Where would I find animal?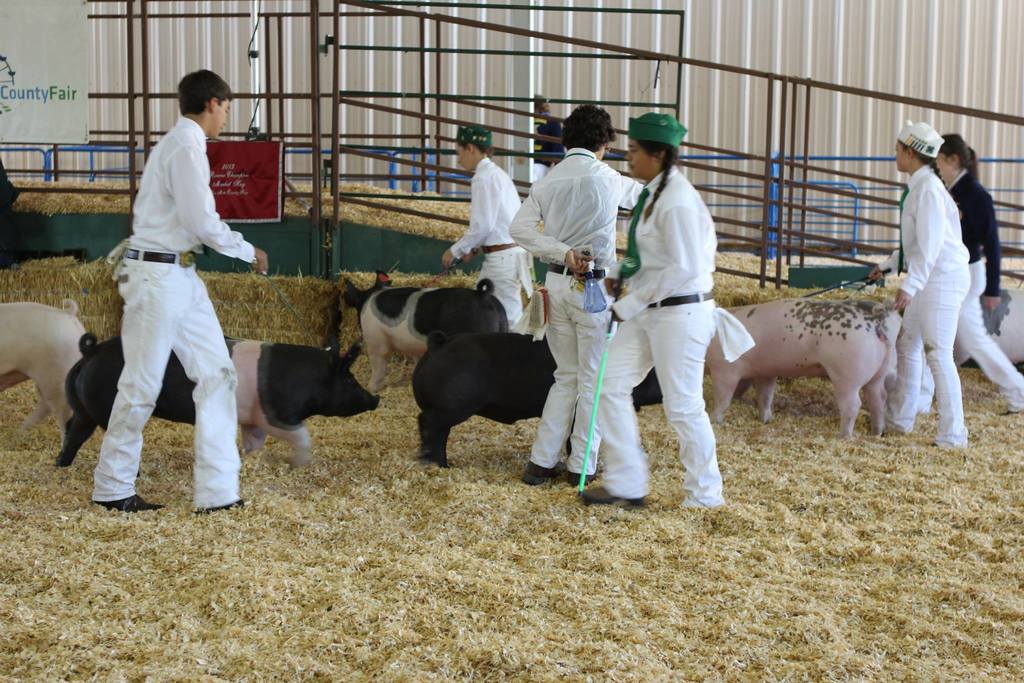
At left=701, top=292, right=892, bottom=441.
